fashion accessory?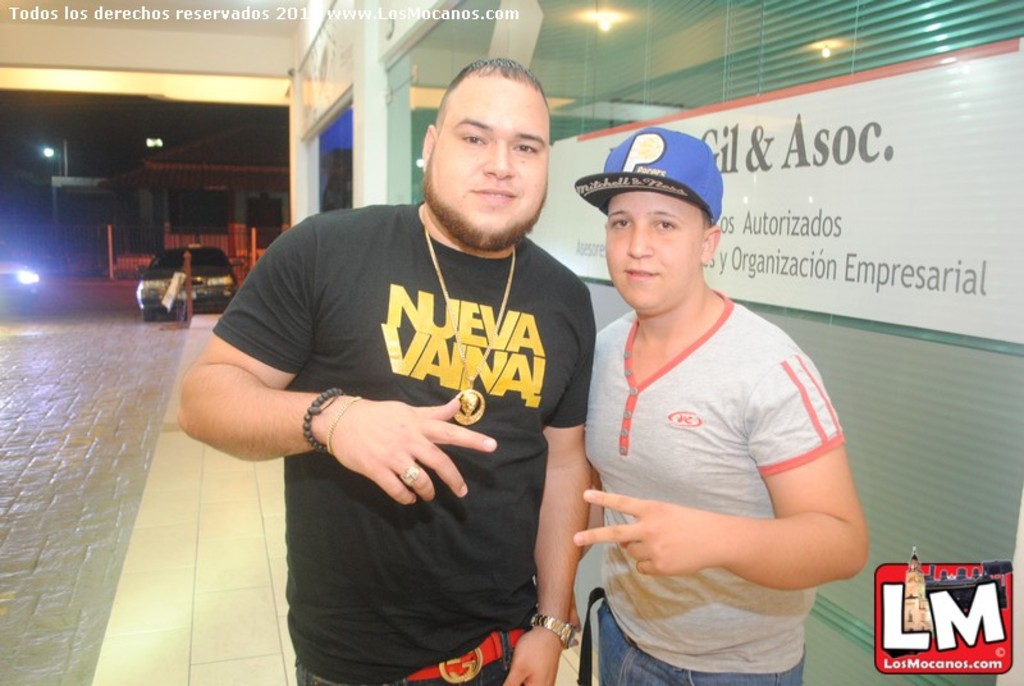
rect(301, 381, 346, 445)
